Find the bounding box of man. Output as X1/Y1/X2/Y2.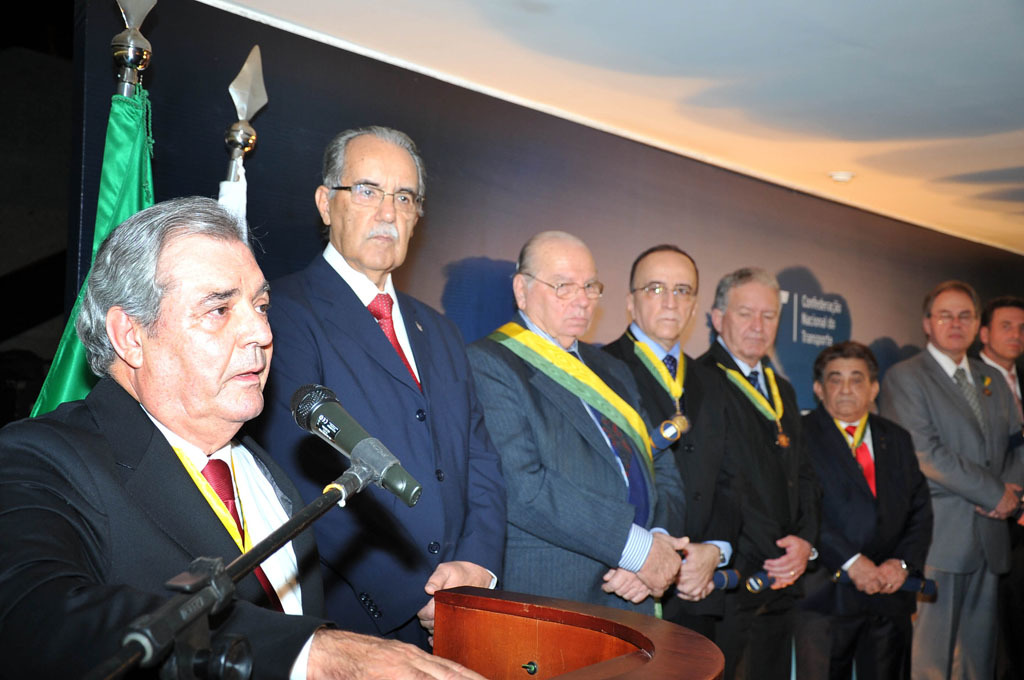
788/339/918/679.
